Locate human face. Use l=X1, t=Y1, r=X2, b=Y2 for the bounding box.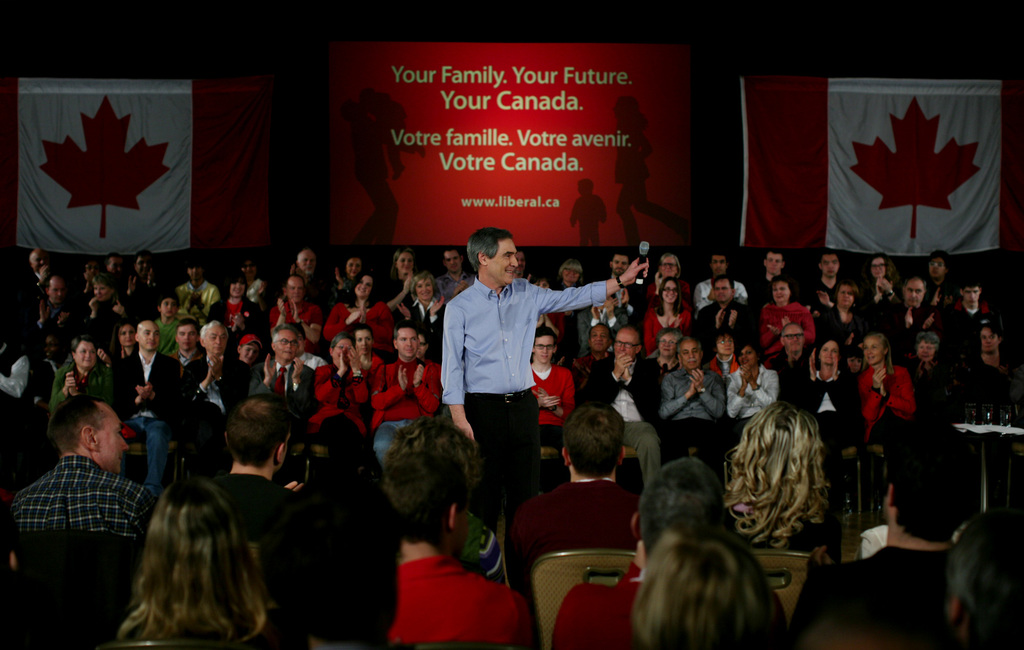
l=532, t=330, r=557, b=365.
